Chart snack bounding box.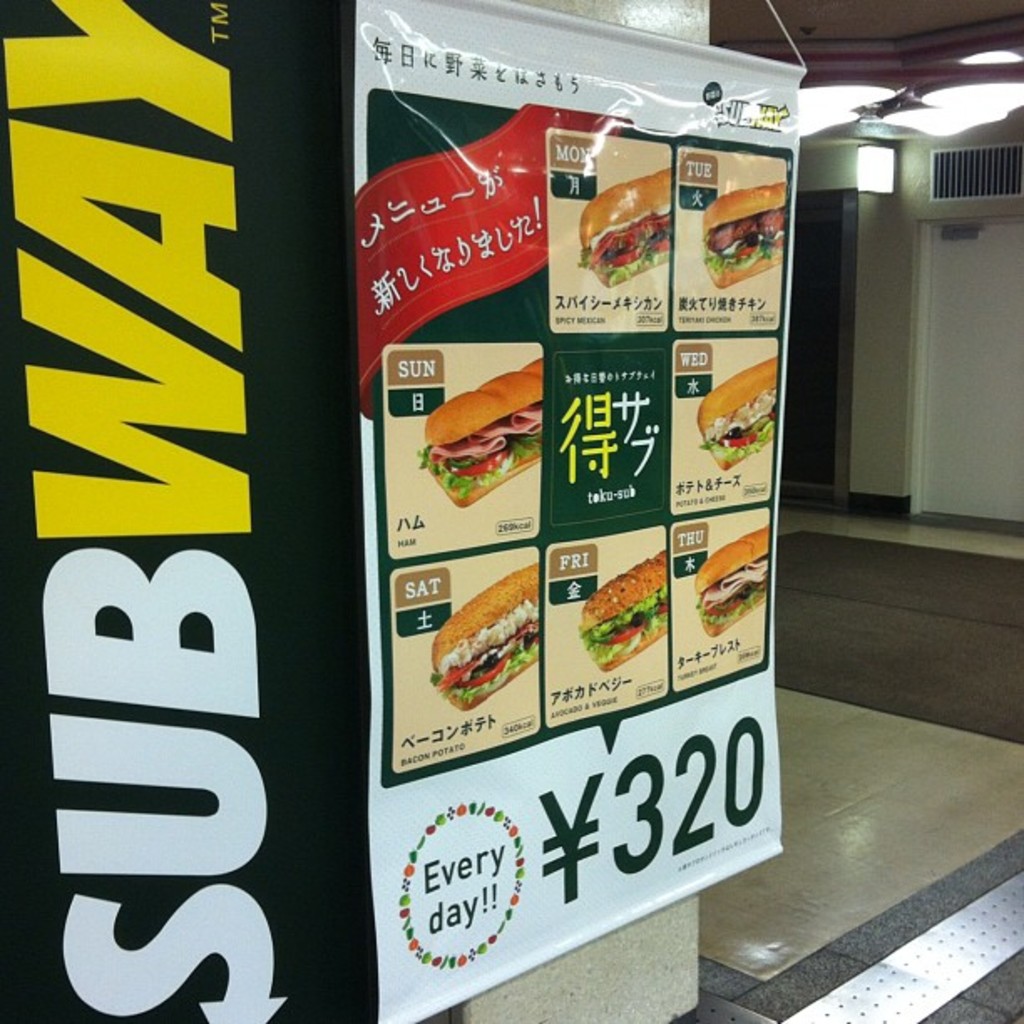
Charted: bbox=[417, 351, 550, 509].
